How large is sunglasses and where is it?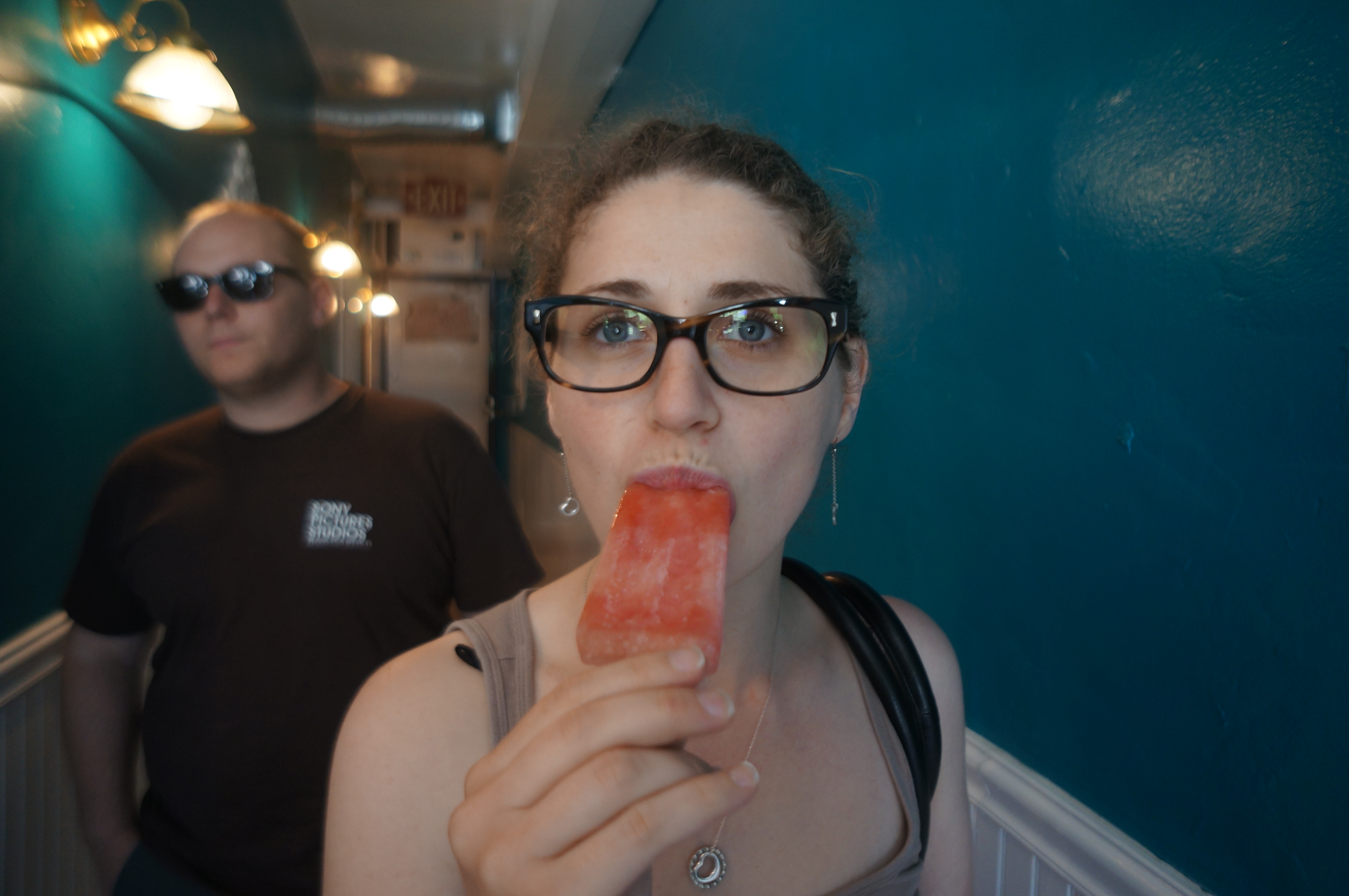
Bounding box: box=[43, 72, 84, 86].
